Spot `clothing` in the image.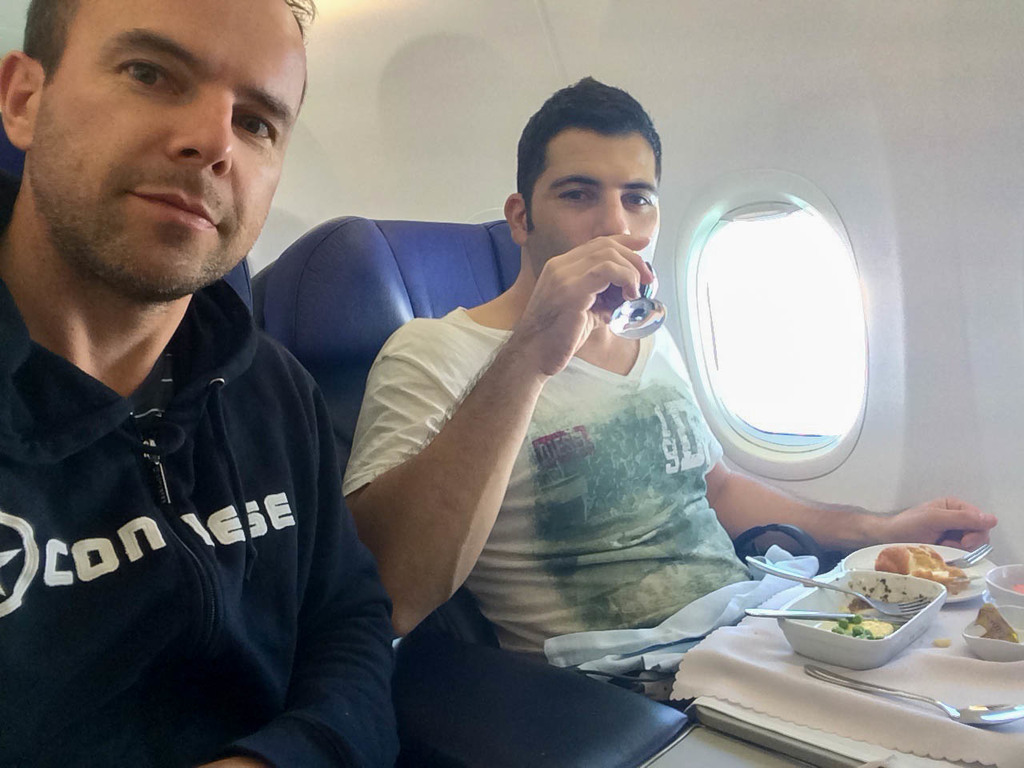
`clothing` found at (x1=0, y1=275, x2=405, y2=767).
